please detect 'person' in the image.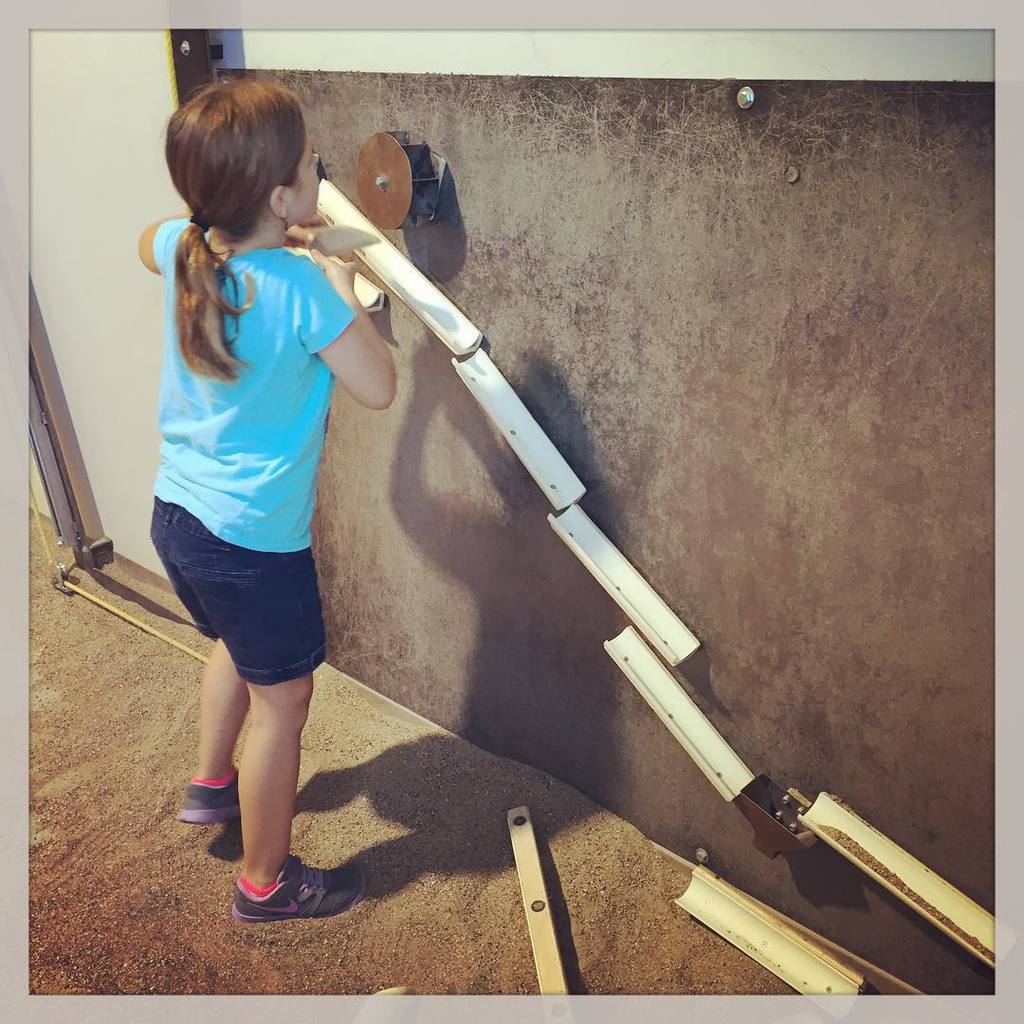
126/61/411/928.
